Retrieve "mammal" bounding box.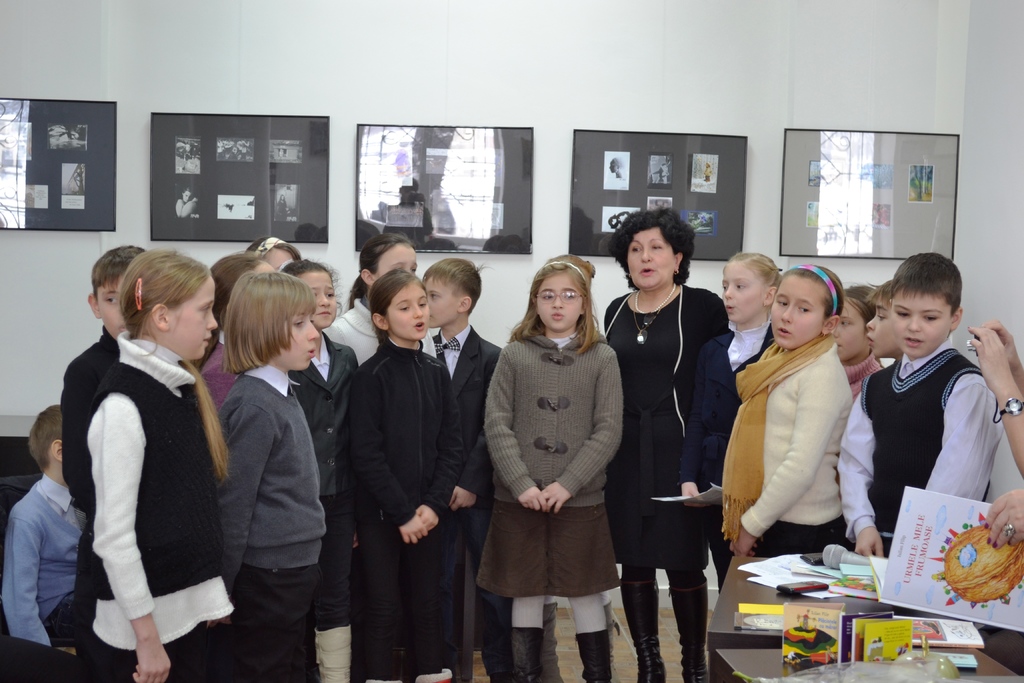
Bounding box: (x1=342, y1=268, x2=467, y2=682).
